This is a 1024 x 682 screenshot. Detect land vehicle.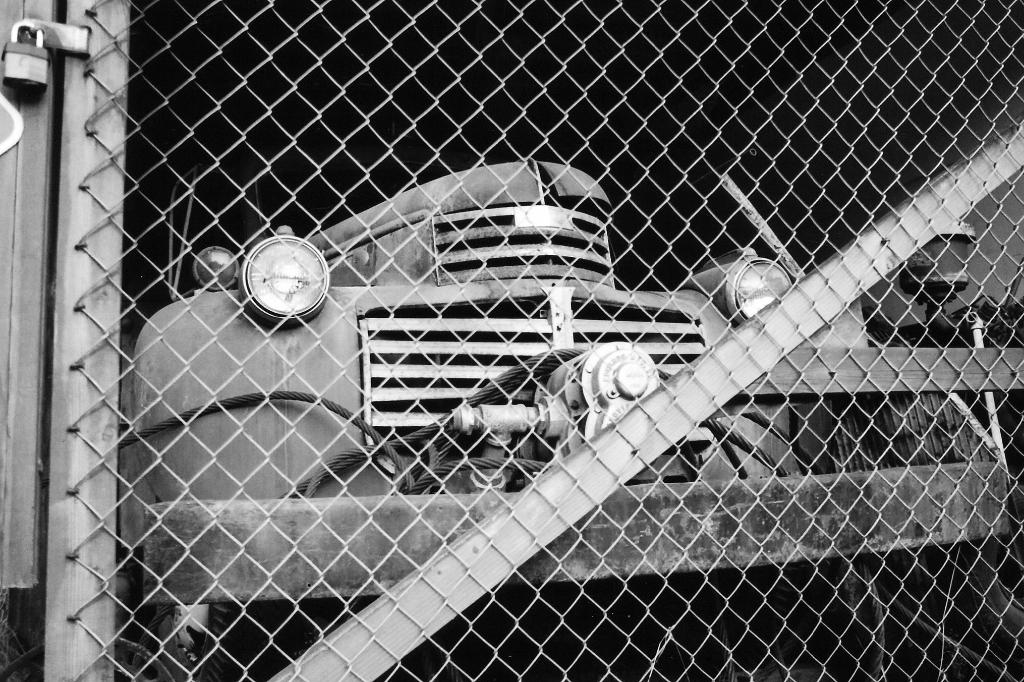
crop(124, 156, 1014, 678).
